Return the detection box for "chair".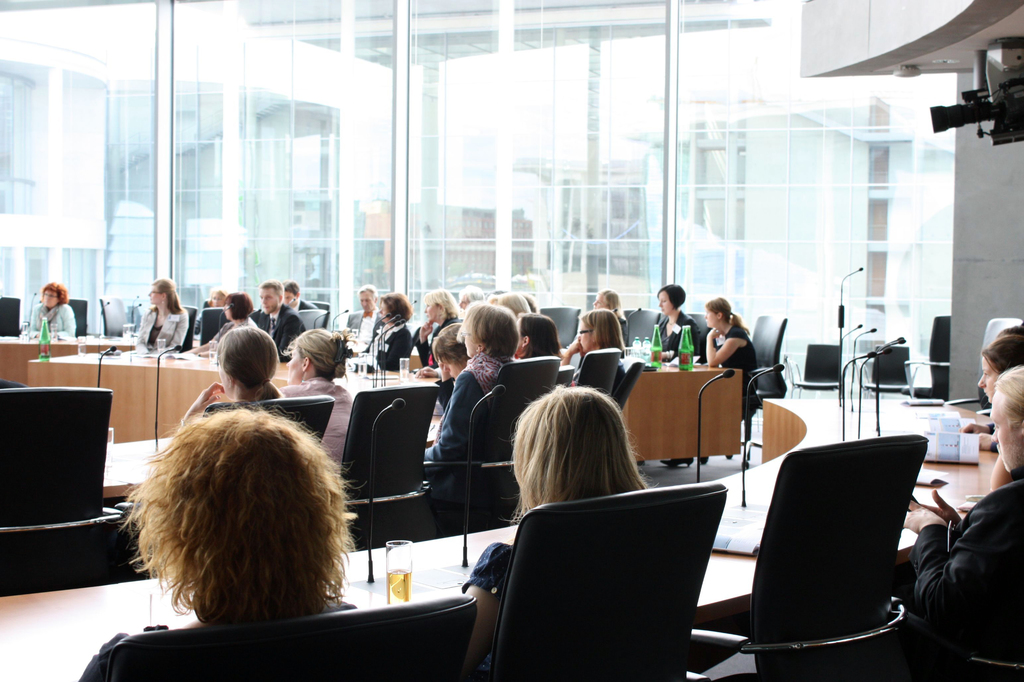
box=[556, 363, 577, 391].
